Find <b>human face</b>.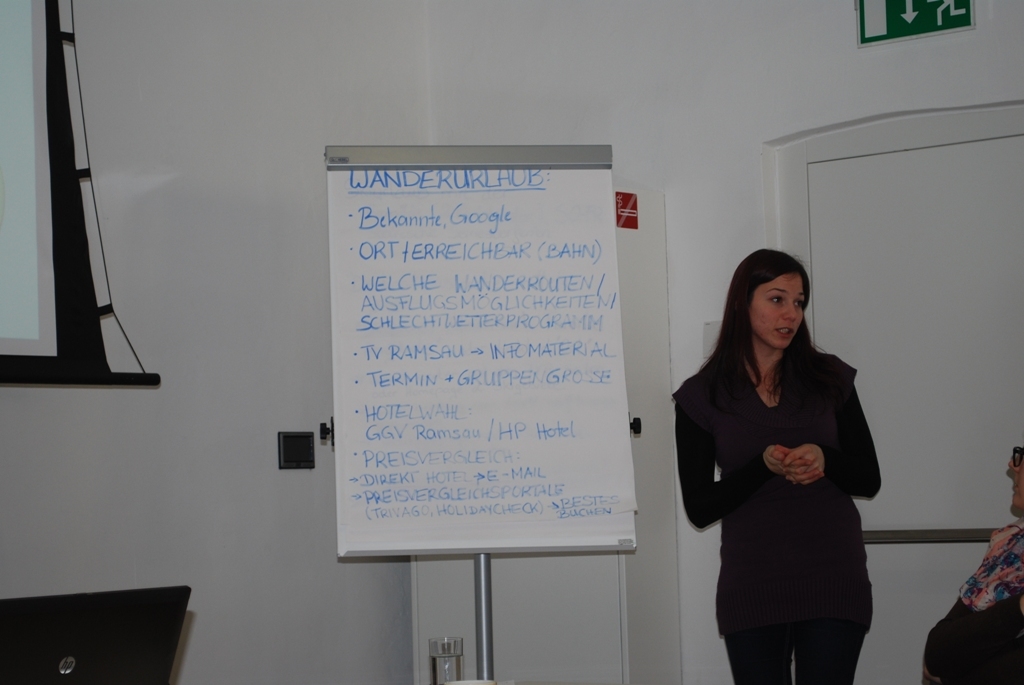
locate(751, 277, 803, 348).
